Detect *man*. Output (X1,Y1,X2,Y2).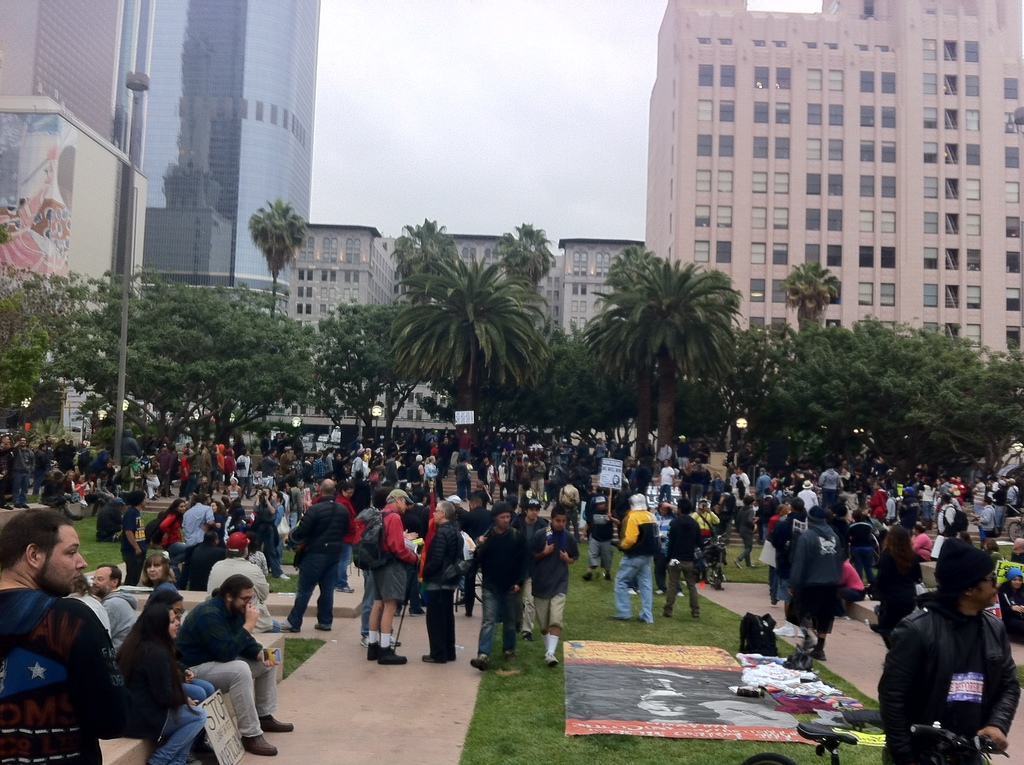
(592,437,607,459).
